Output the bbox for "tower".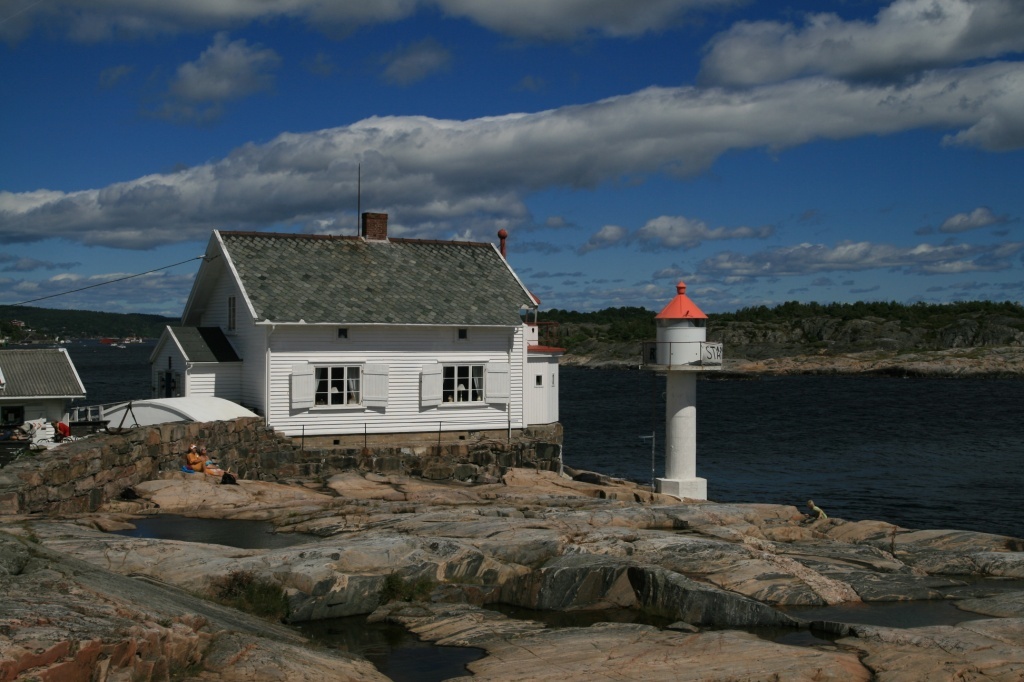
[x1=628, y1=276, x2=733, y2=481].
